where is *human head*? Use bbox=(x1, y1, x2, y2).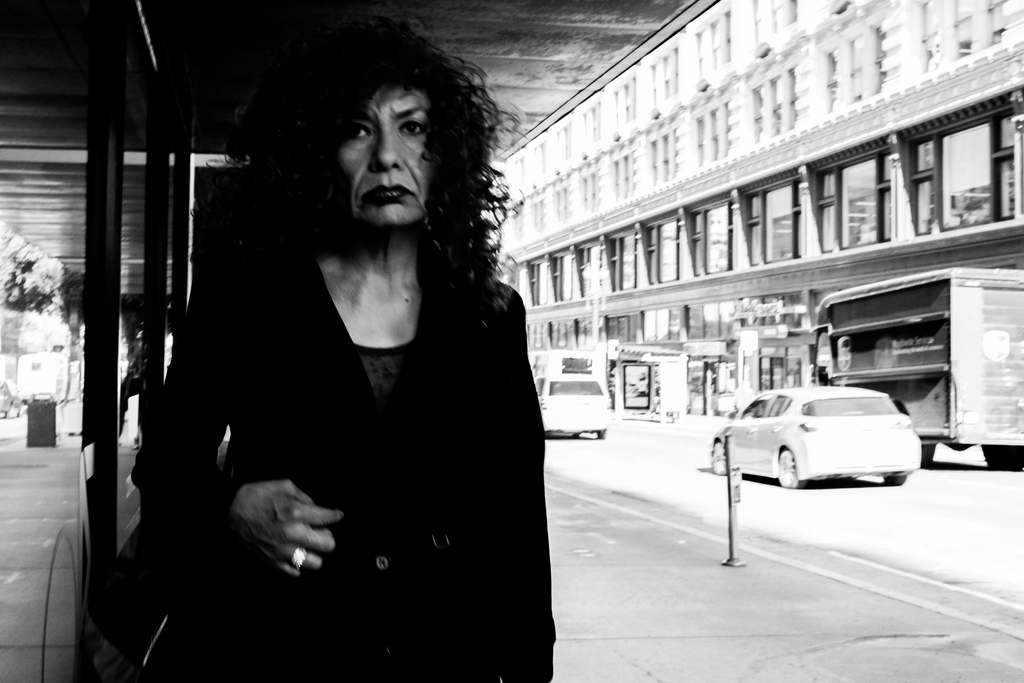
bbox=(231, 33, 498, 267).
